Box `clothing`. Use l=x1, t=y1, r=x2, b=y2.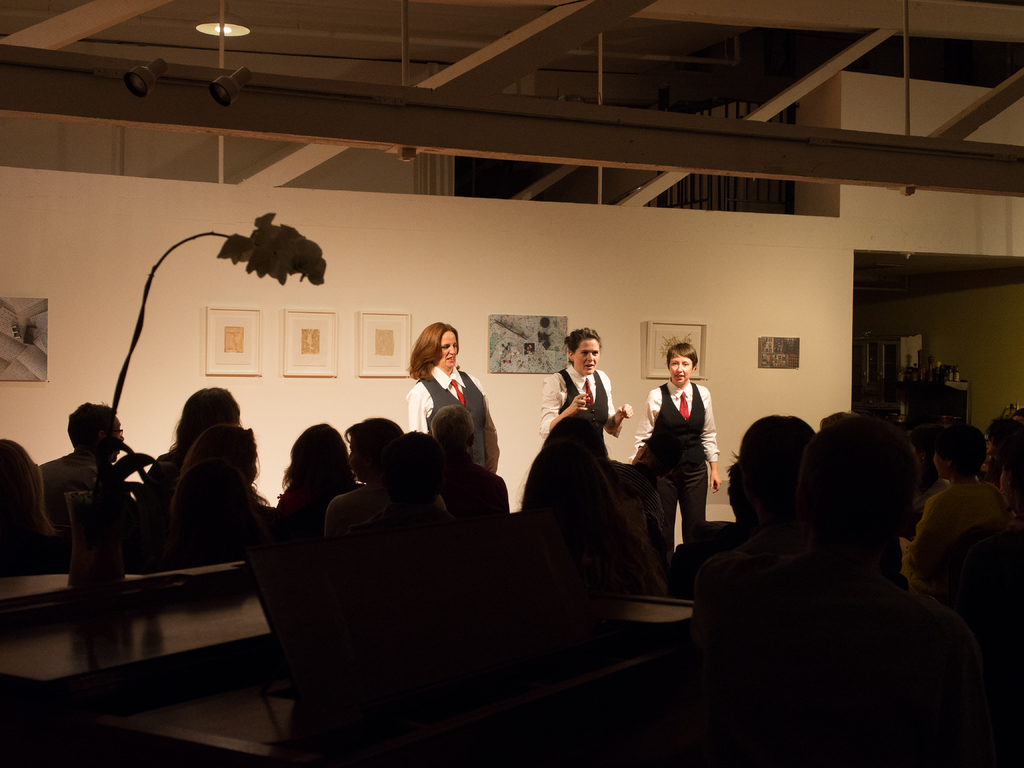
l=647, t=351, r=726, b=538.
